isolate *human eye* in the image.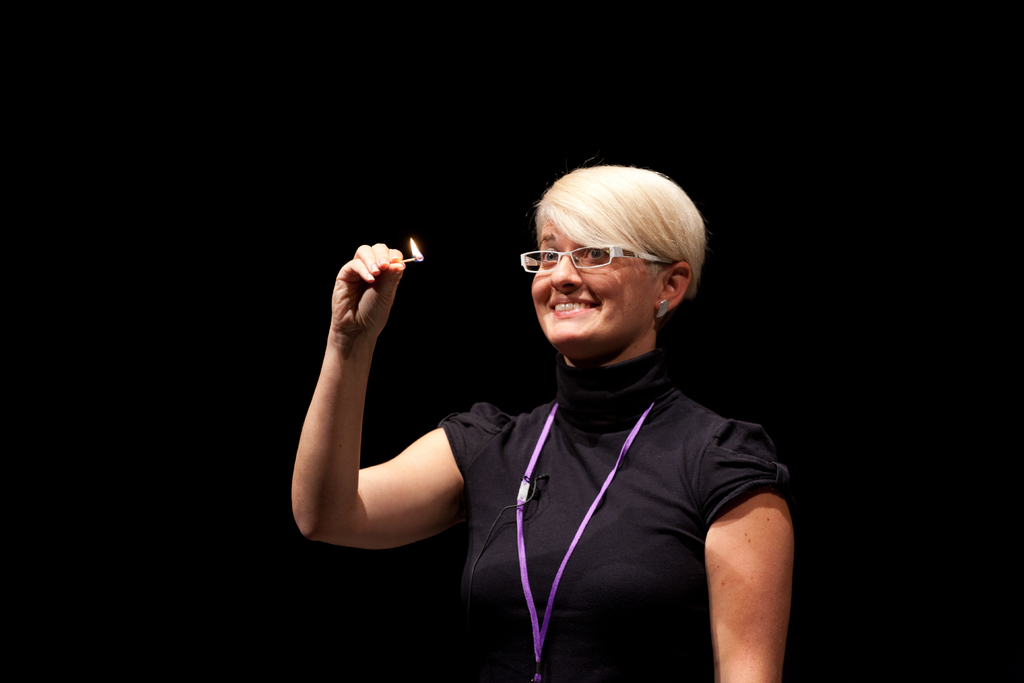
Isolated region: {"x1": 582, "y1": 243, "x2": 610, "y2": 260}.
